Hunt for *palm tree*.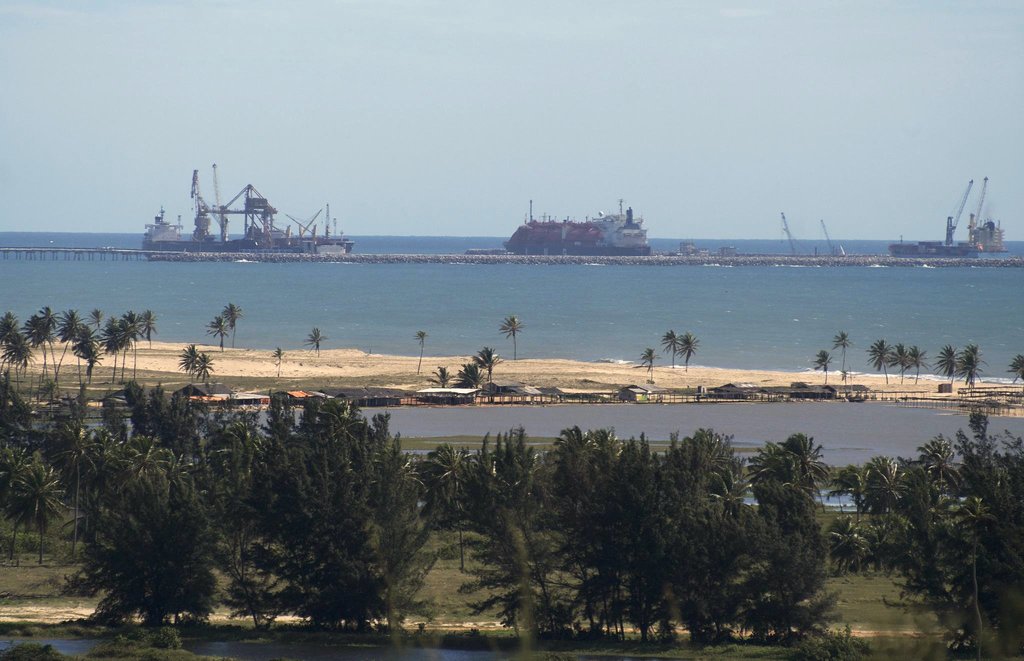
Hunted down at box(1005, 353, 1023, 389).
